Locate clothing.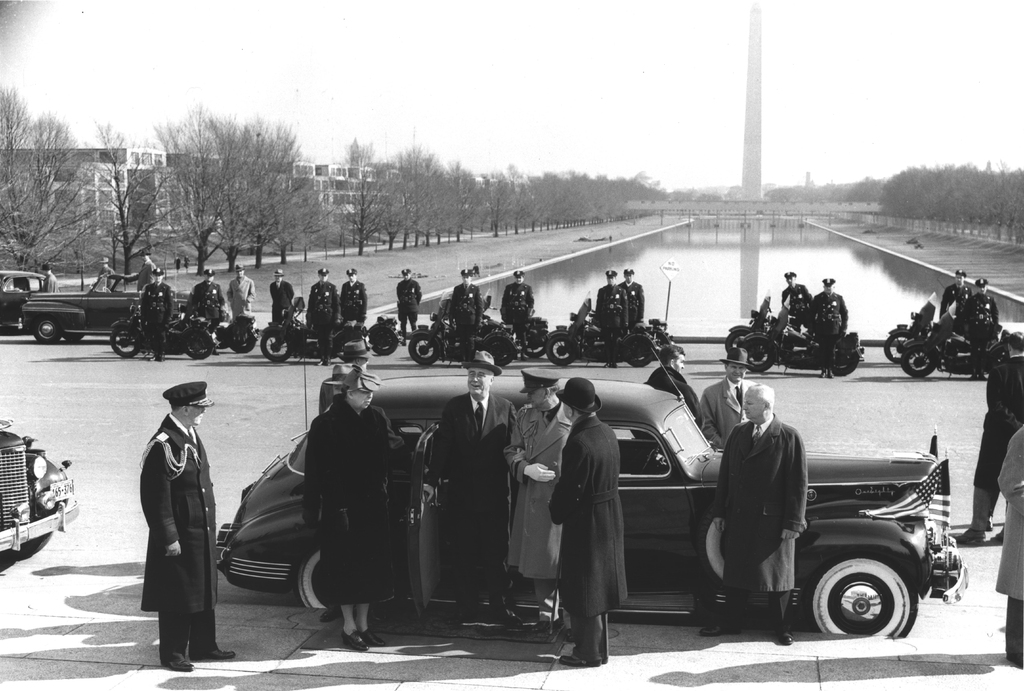
Bounding box: {"x1": 499, "y1": 282, "x2": 535, "y2": 345}.
